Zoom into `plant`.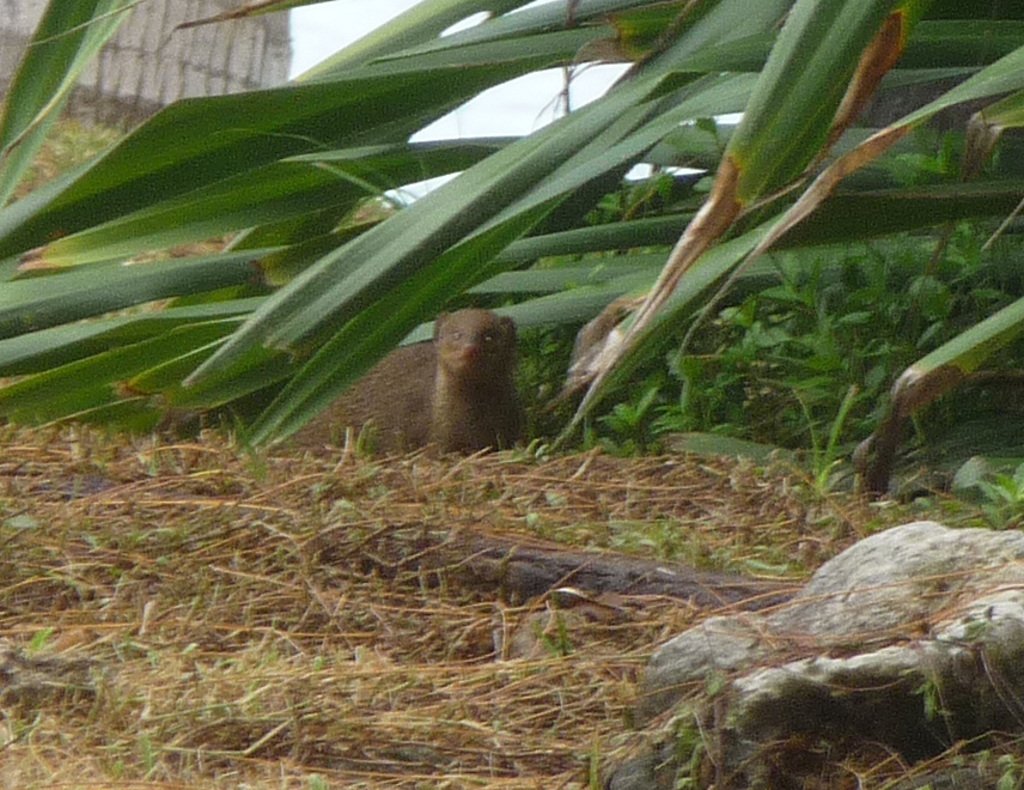
Zoom target: locate(891, 630, 969, 755).
